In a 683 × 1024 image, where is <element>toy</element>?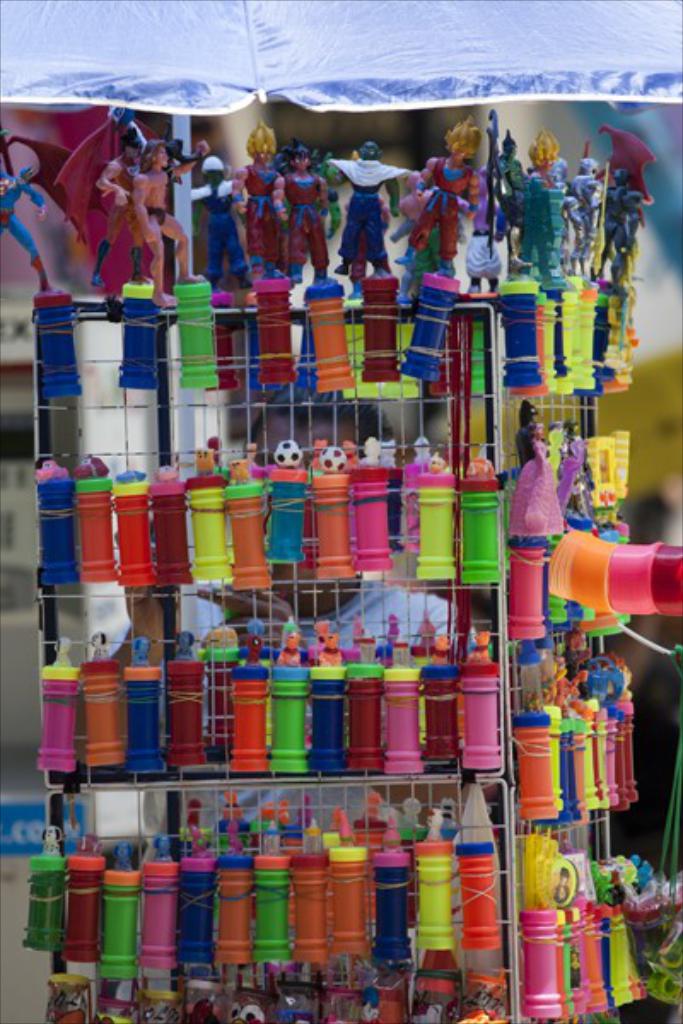
{"x1": 241, "y1": 305, "x2": 282, "y2": 396}.
